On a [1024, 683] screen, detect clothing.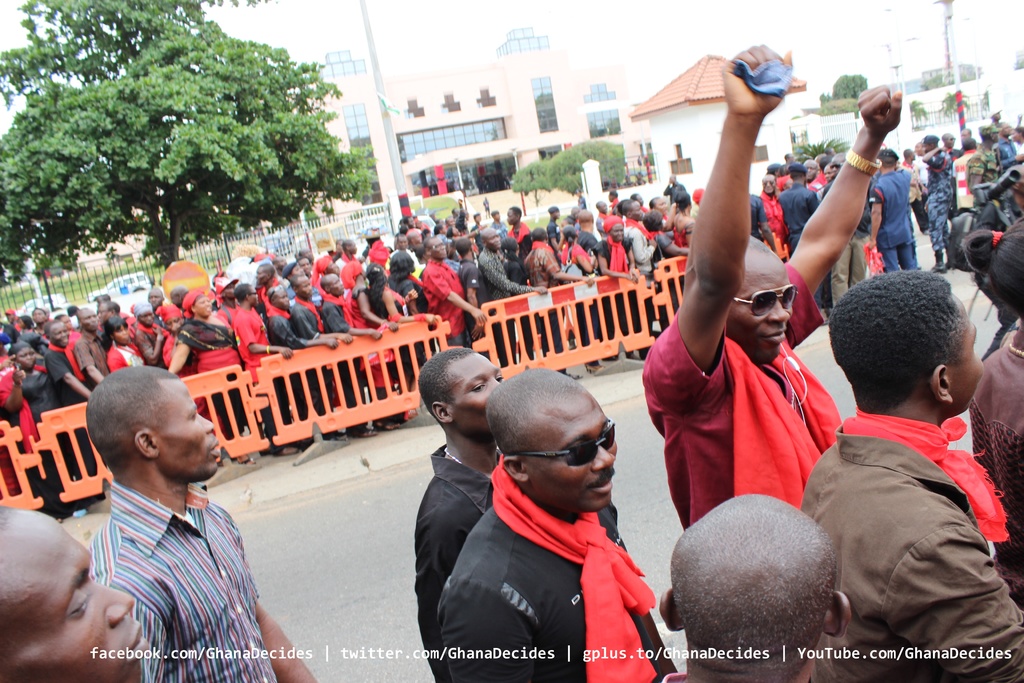
select_region(413, 442, 493, 682).
